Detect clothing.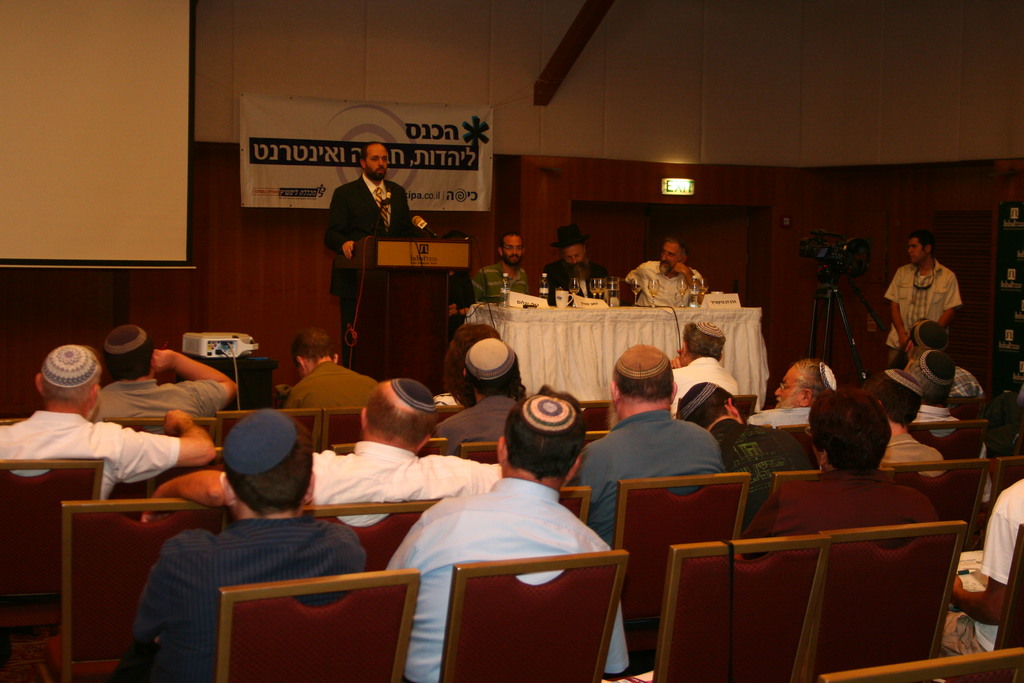
Detected at BBox(2, 414, 181, 500).
